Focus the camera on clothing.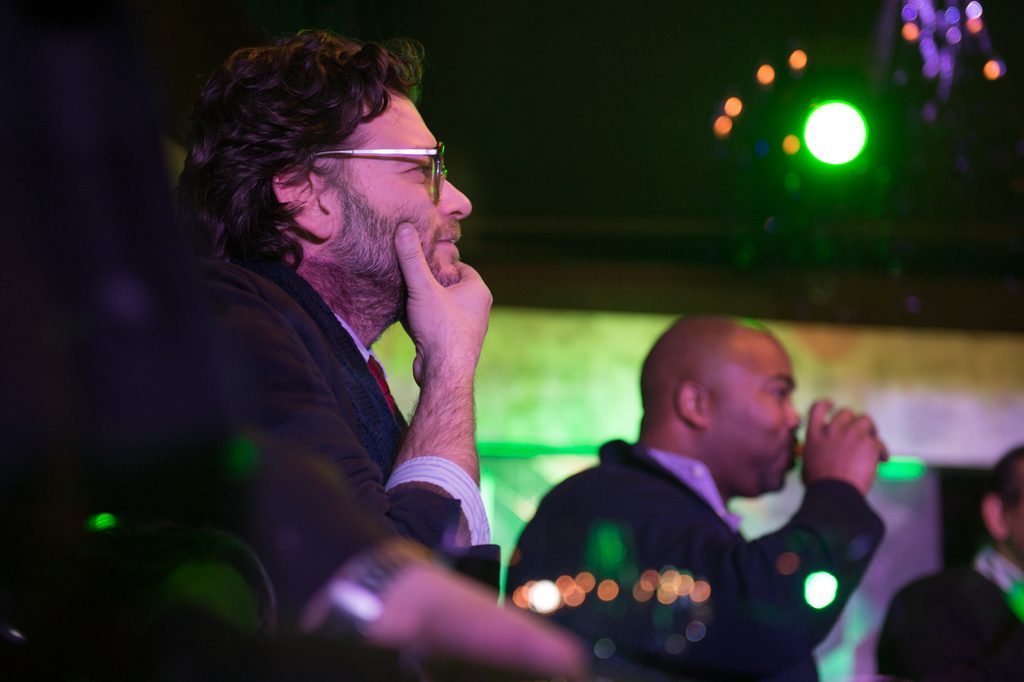
Focus region: 520 390 906 664.
